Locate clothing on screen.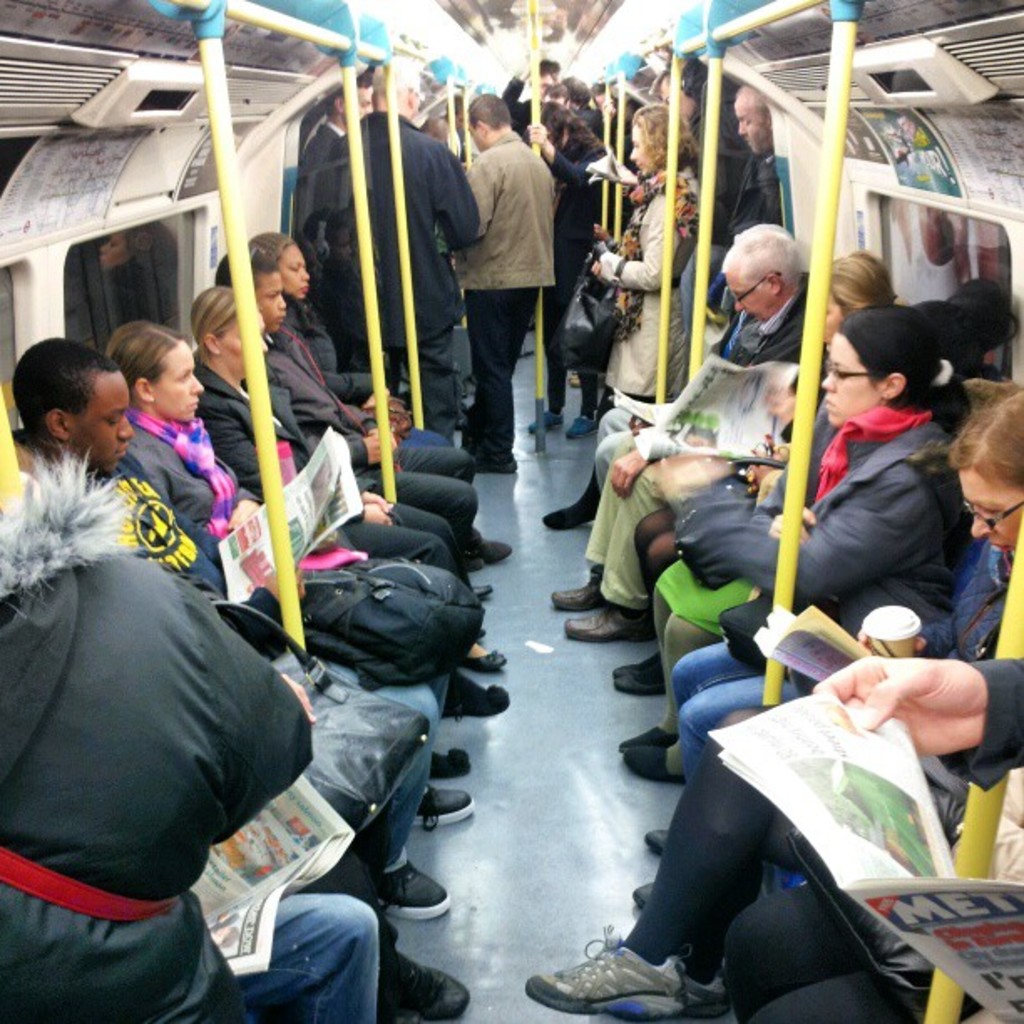
On screen at rect(3, 422, 455, 857).
